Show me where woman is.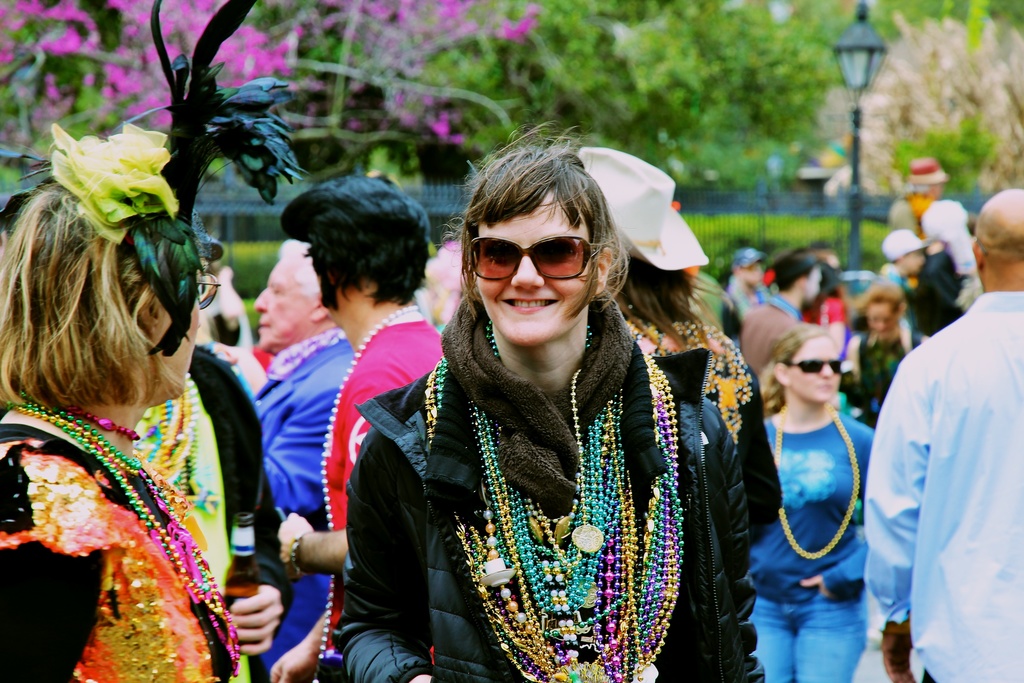
woman is at l=803, t=262, r=849, b=325.
